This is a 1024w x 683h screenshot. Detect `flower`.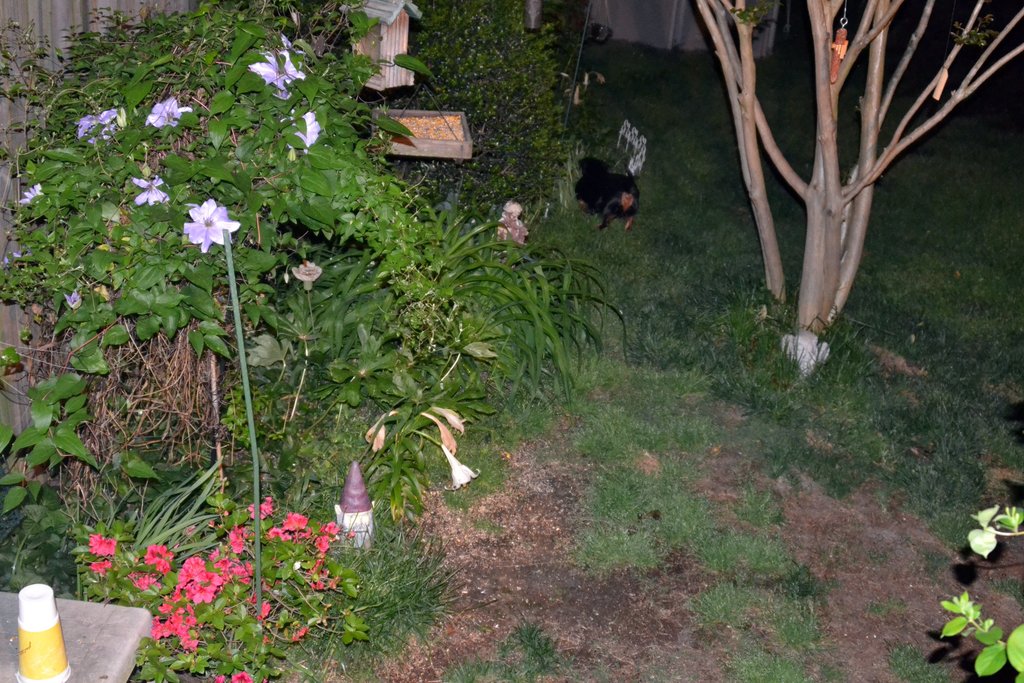
[312,523,337,559].
